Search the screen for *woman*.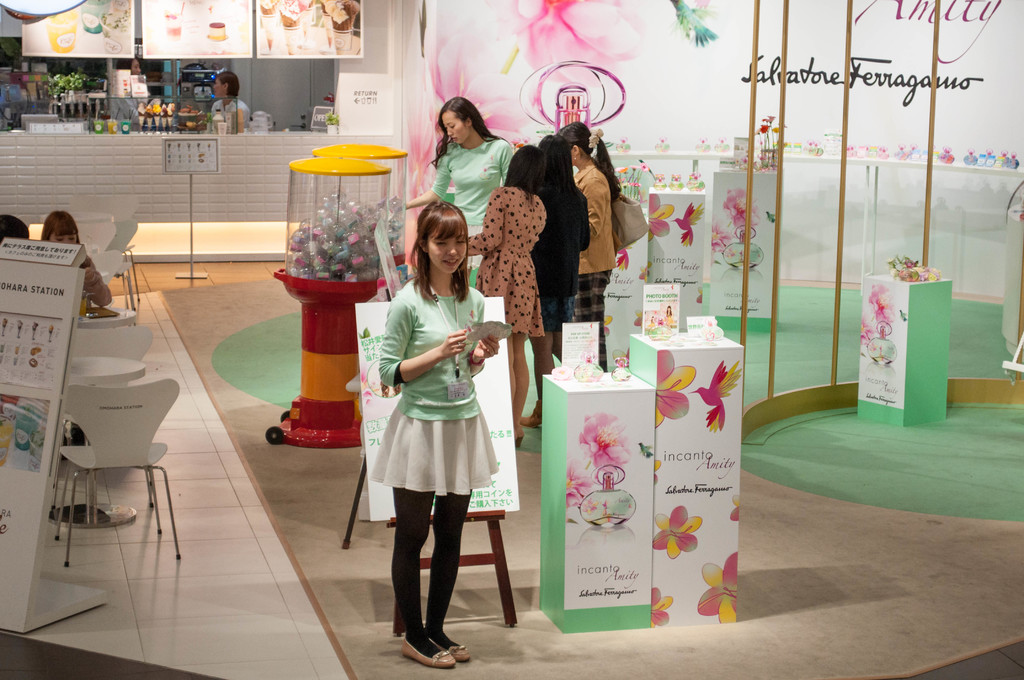
Found at 534/130/593/424.
